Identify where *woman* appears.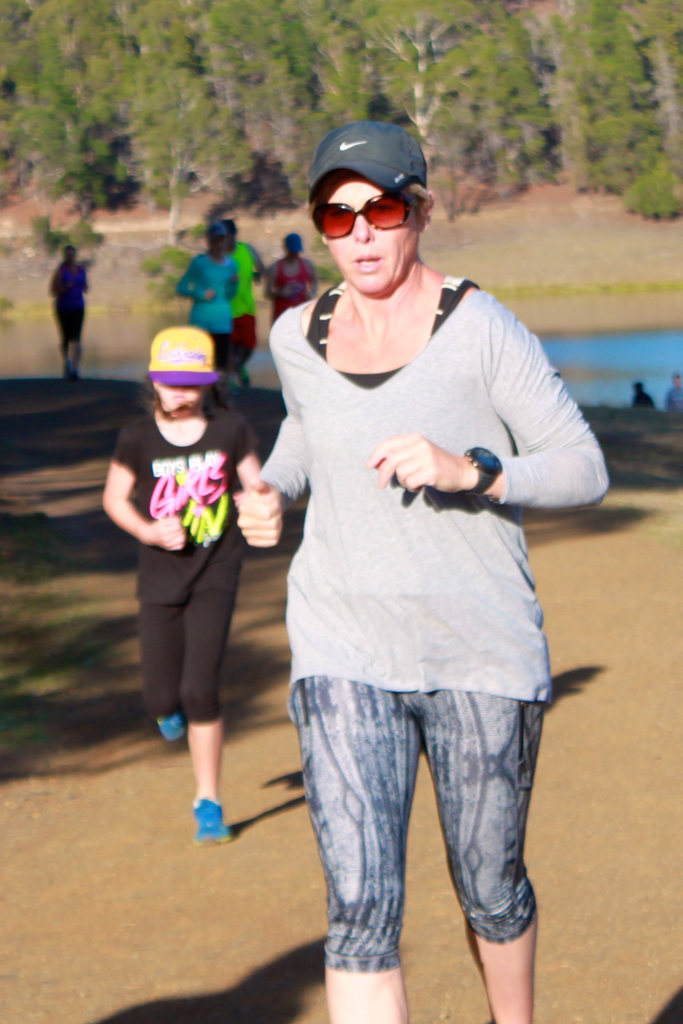
Appears at {"x1": 50, "y1": 243, "x2": 90, "y2": 386}.
